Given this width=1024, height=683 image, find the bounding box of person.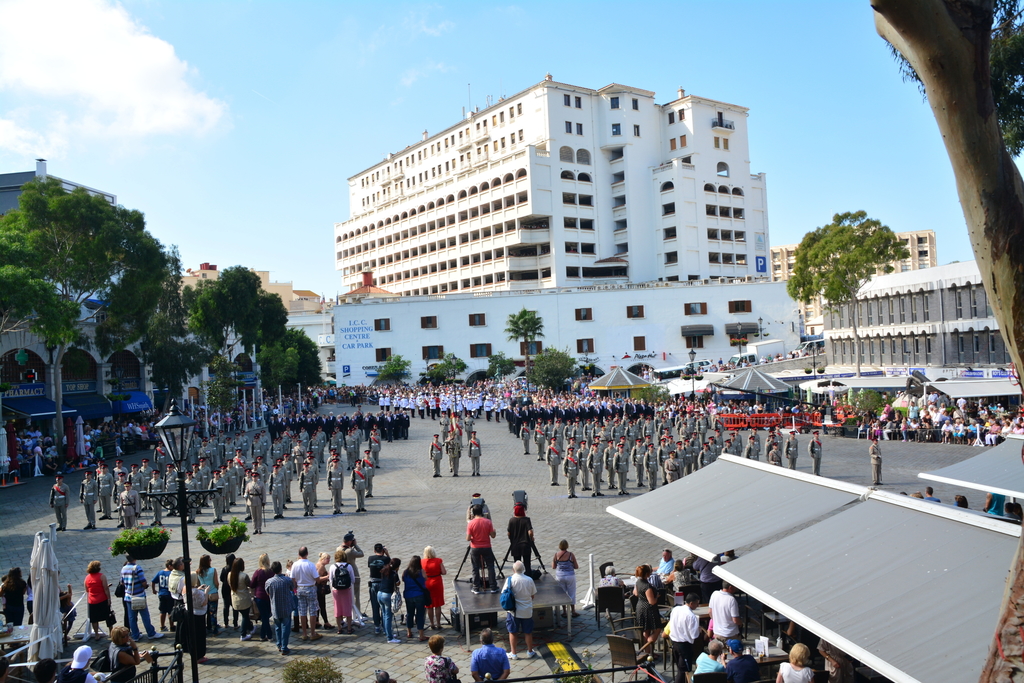
detection(632, 565, 667, 668).
